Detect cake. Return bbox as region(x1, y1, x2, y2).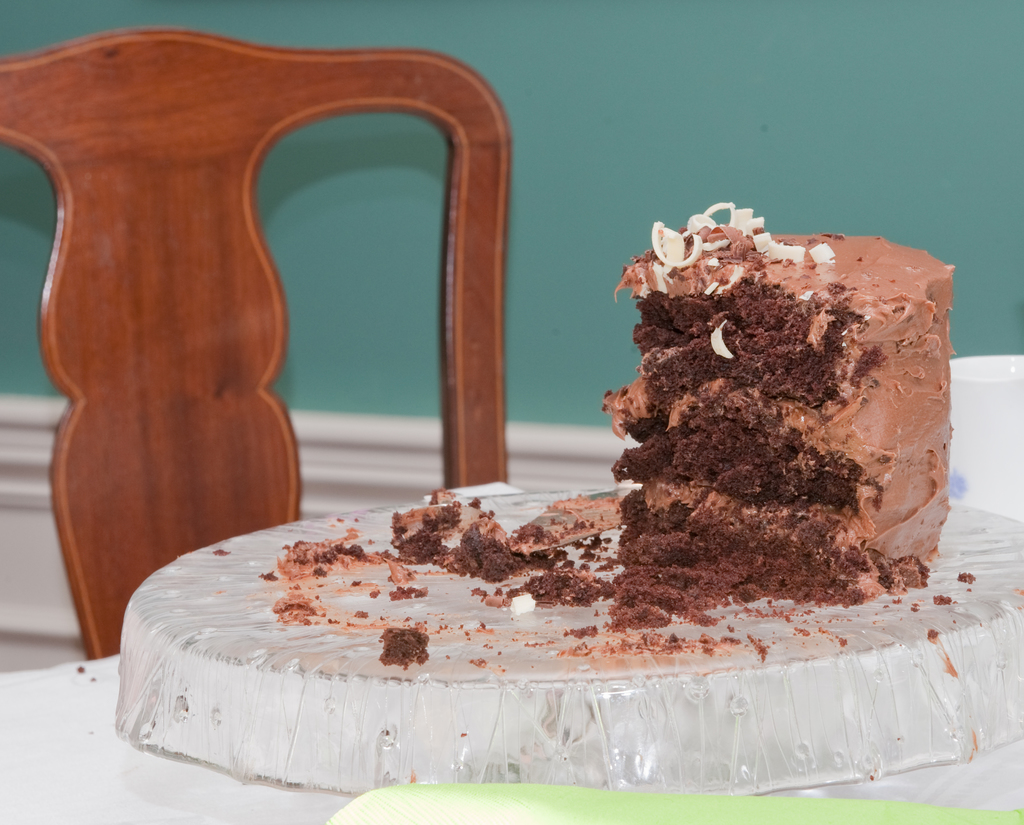
region(602, 199, 955, 626).
